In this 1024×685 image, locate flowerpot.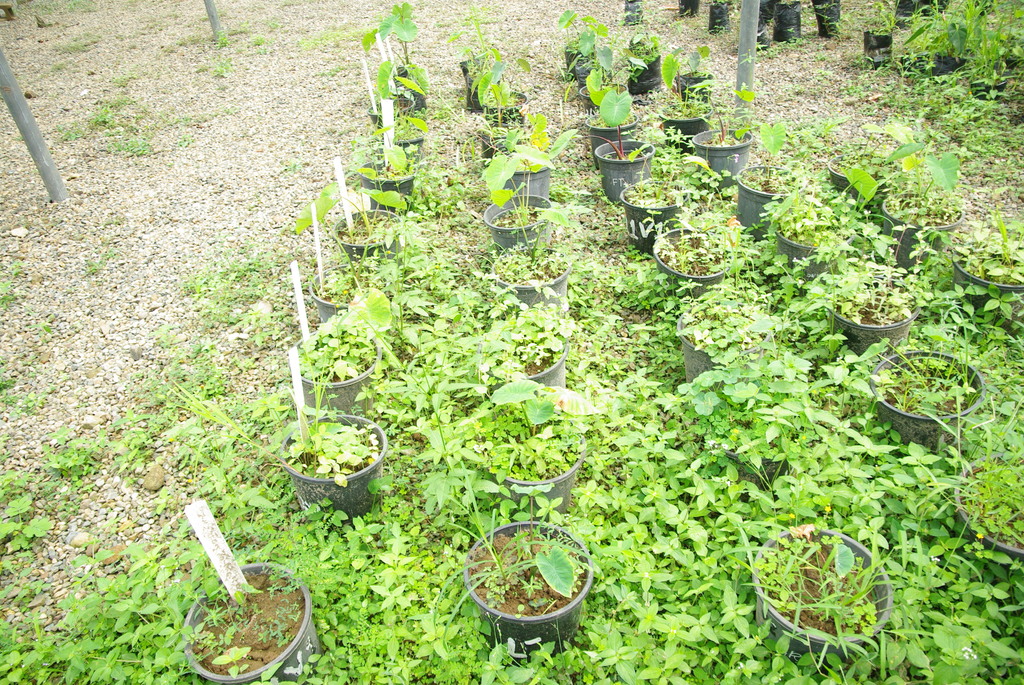
Bounding box: [395,74,429,106].
